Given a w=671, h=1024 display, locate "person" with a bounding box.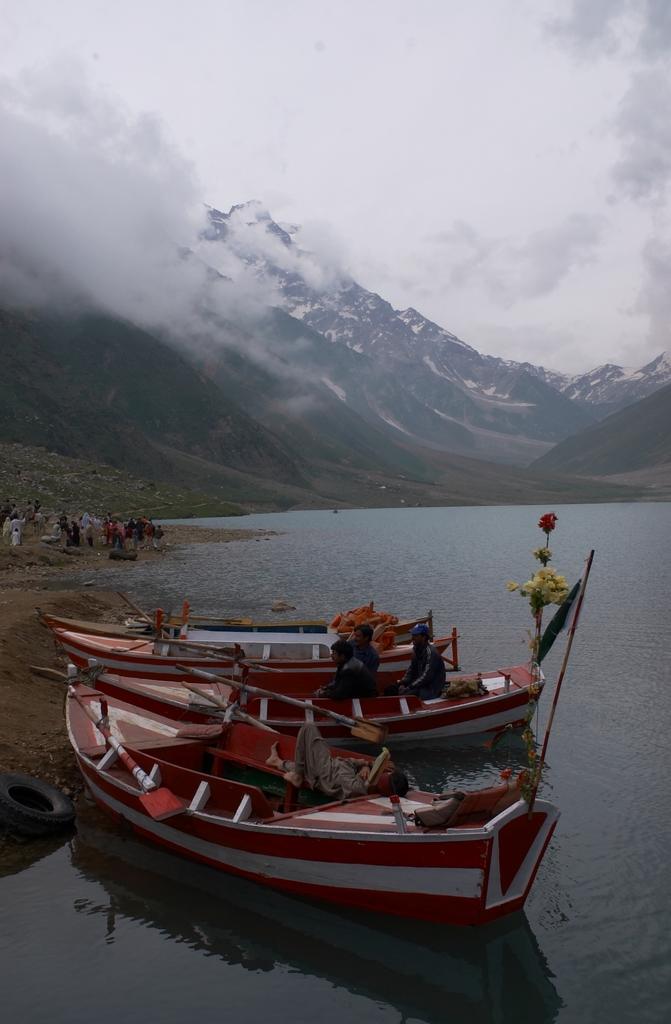
Located: [left=352, top=621, right=377, bottom=674].
